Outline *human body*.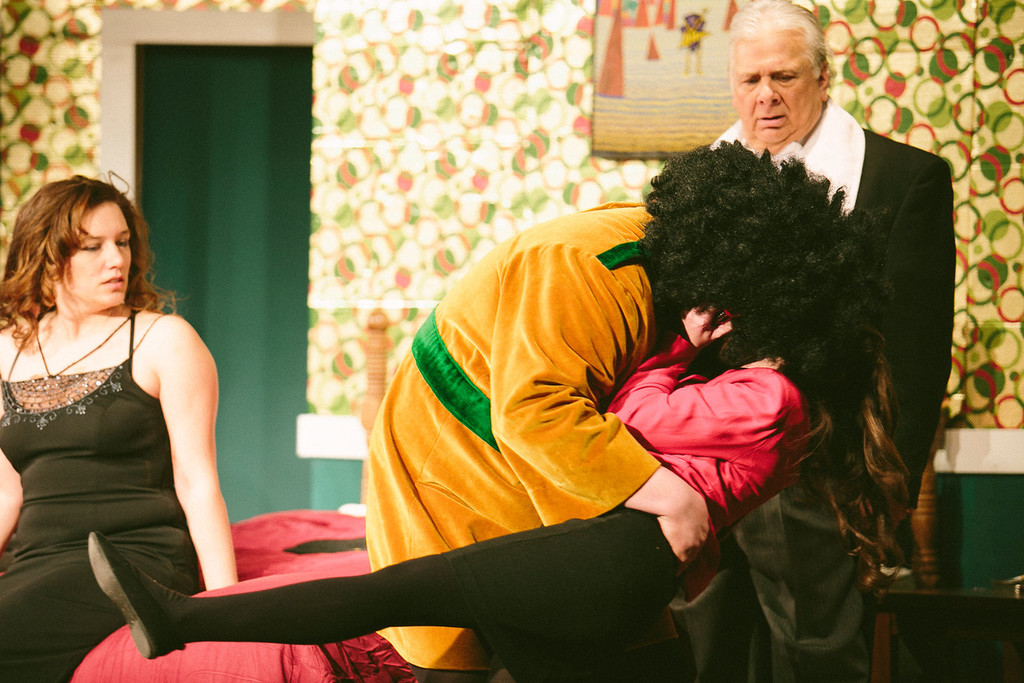
Outline: detection(360, 134, 864, 682).
